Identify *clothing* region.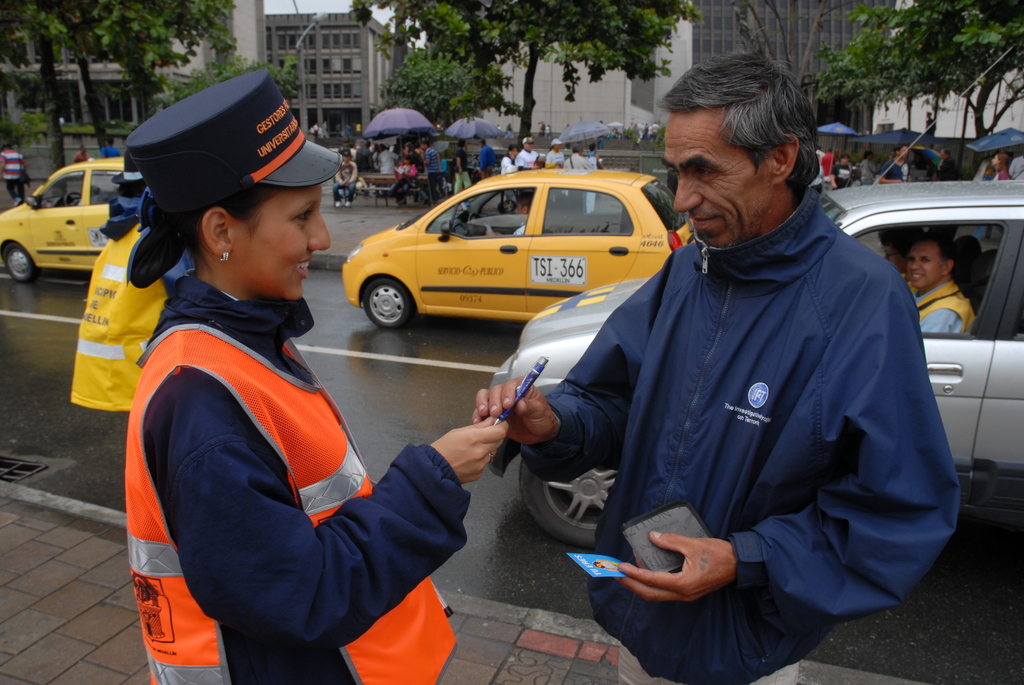
Region: 2,145,27,200.
